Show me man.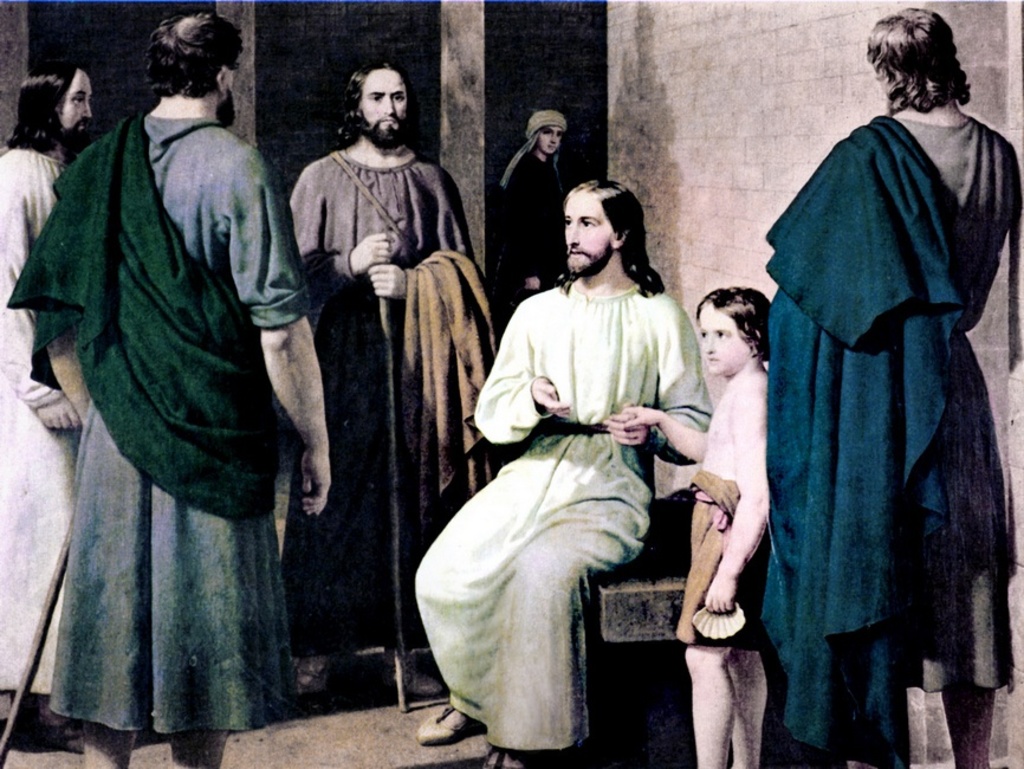
man is here: 8 8 336 768.
